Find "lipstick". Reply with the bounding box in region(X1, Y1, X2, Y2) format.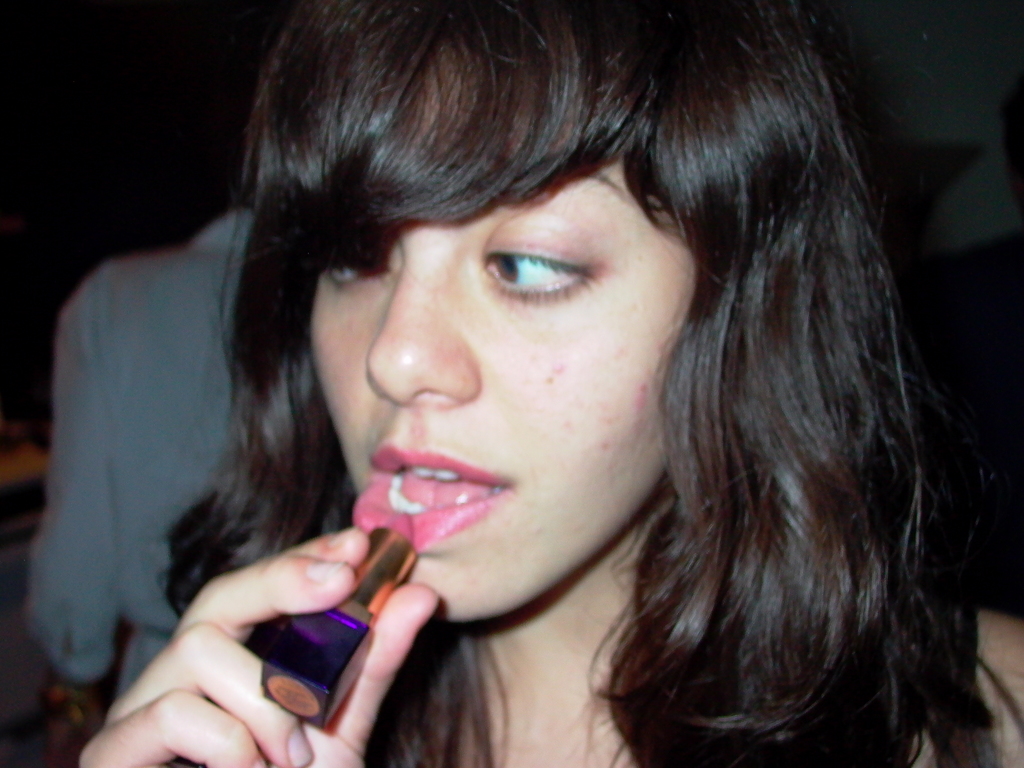
region(259, 508, 421, 729).
